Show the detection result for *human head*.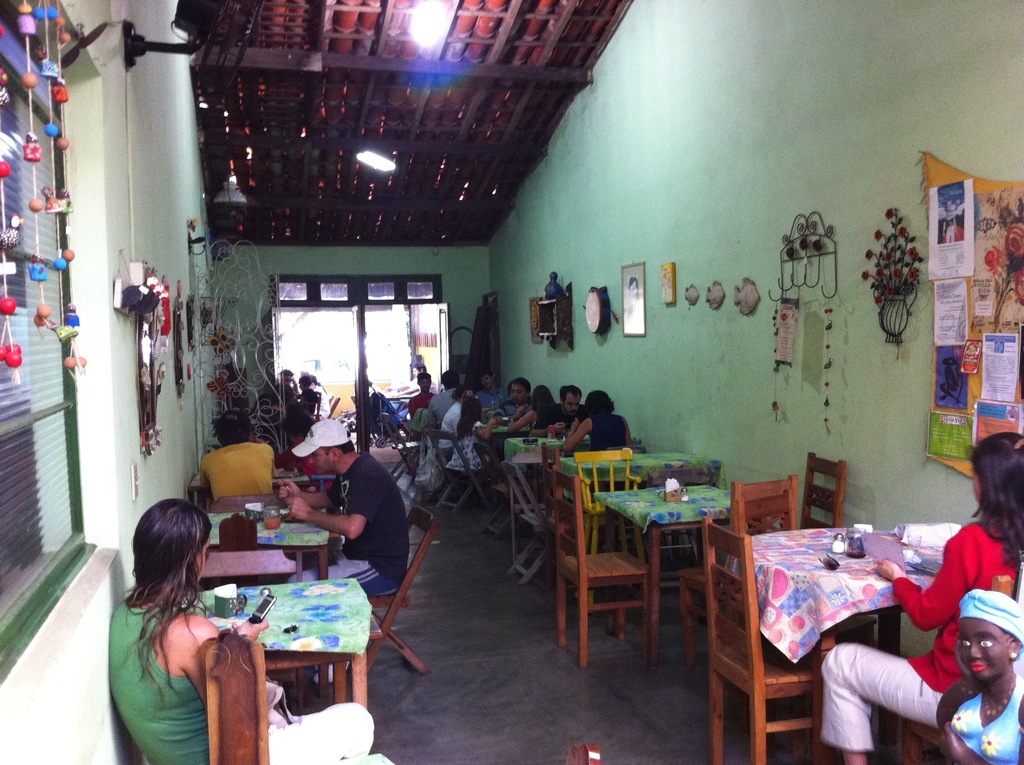
Rect(966, 430, 1023, 520).
